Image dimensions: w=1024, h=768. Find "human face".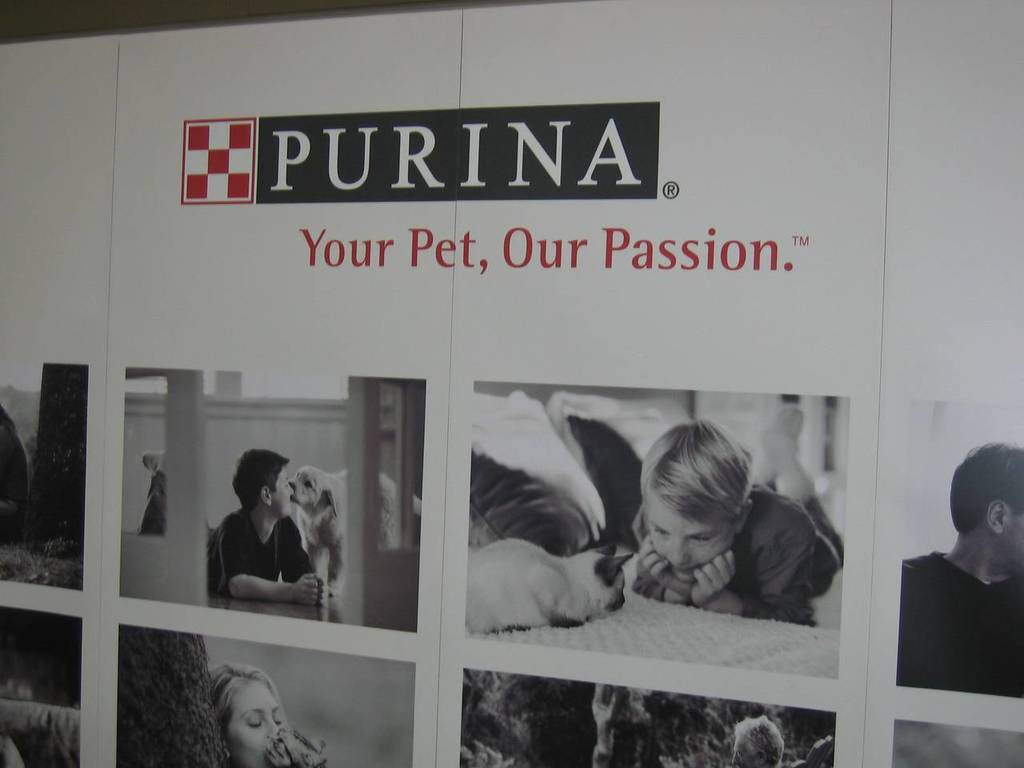
rect(997, 511, 1023, 562).
